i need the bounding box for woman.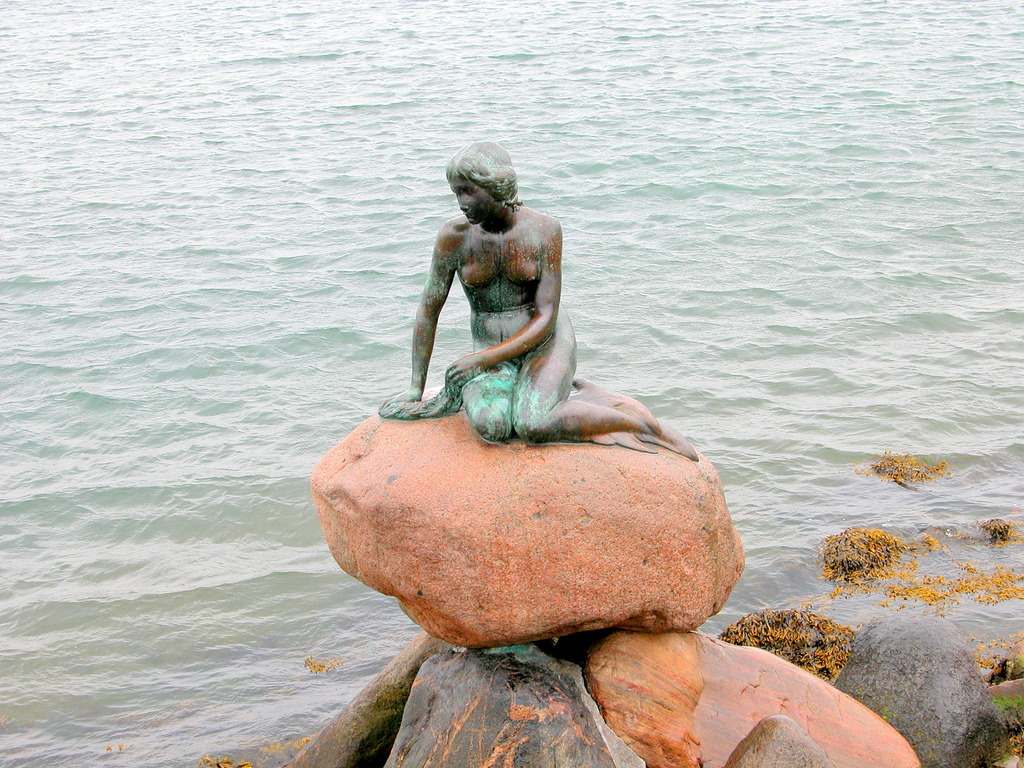
Here it is: bbox(346, 111, 694, 481).
